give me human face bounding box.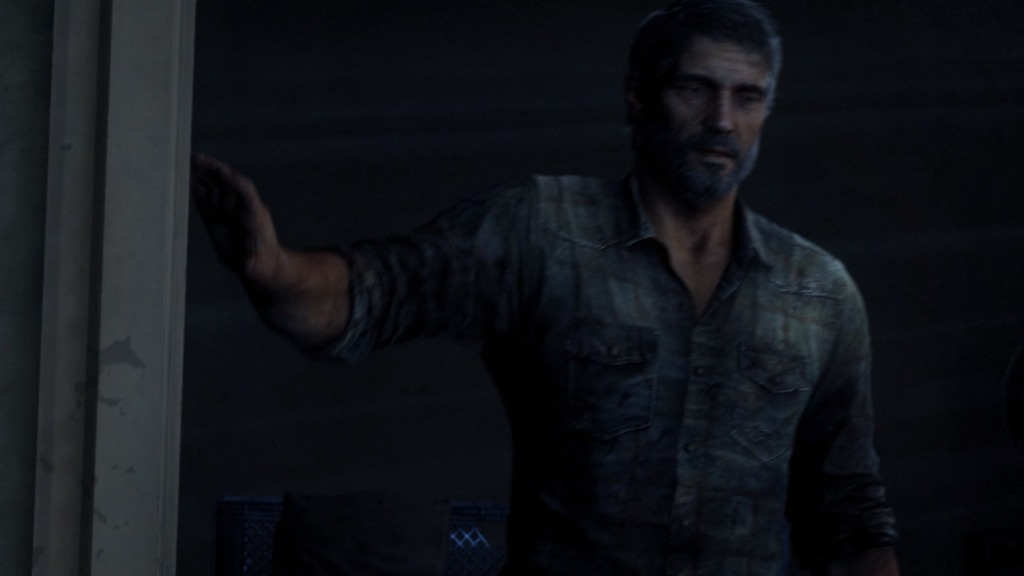
BBox(647, 33, 771, 208).
